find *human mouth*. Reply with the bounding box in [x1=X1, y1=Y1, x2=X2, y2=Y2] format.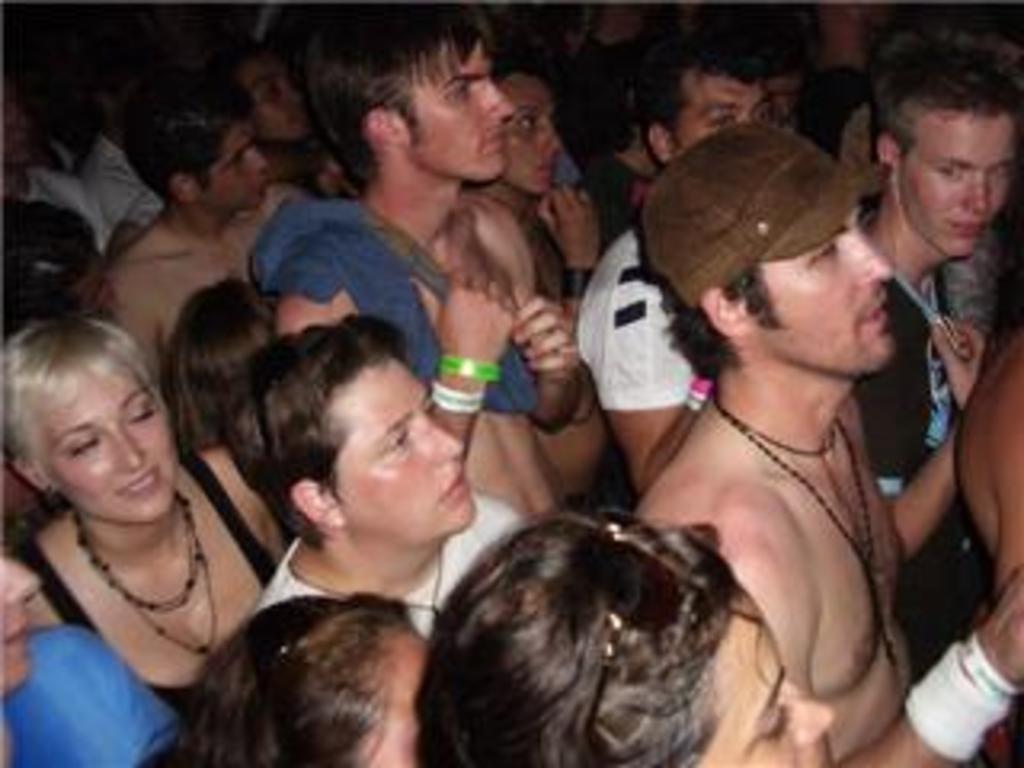
[x1=490, y1=134, x2=502, y2=150].
